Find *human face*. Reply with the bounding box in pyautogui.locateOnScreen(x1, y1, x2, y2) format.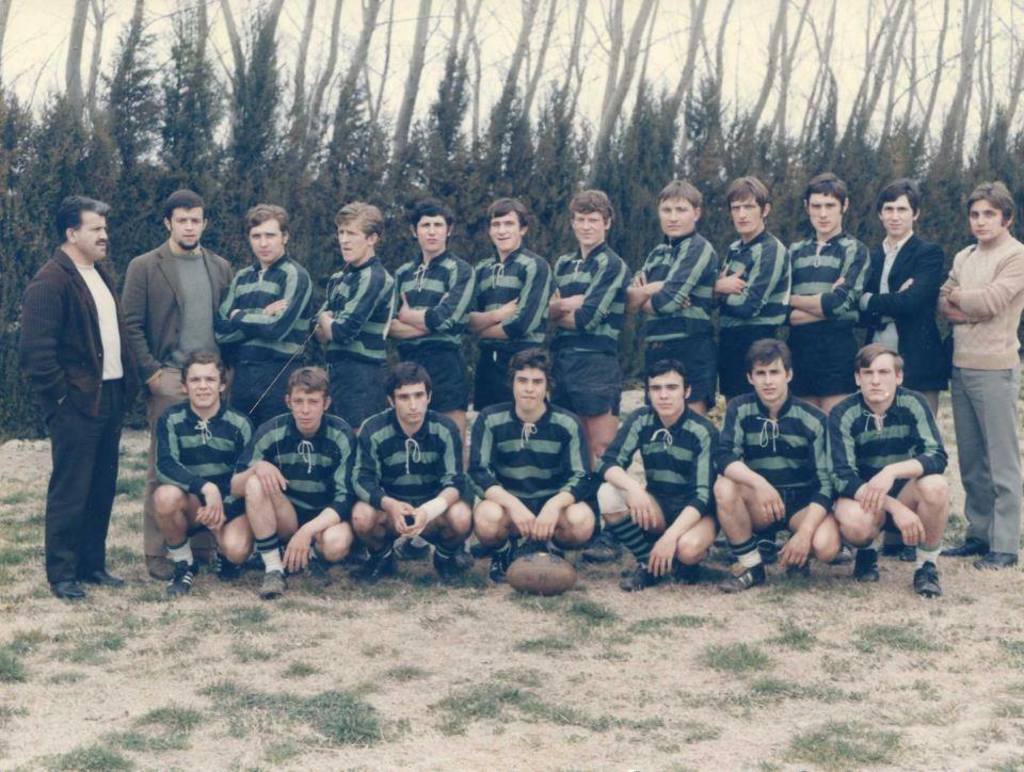
pyautogui.locateOnScreen(486, 212, 521, 253).
